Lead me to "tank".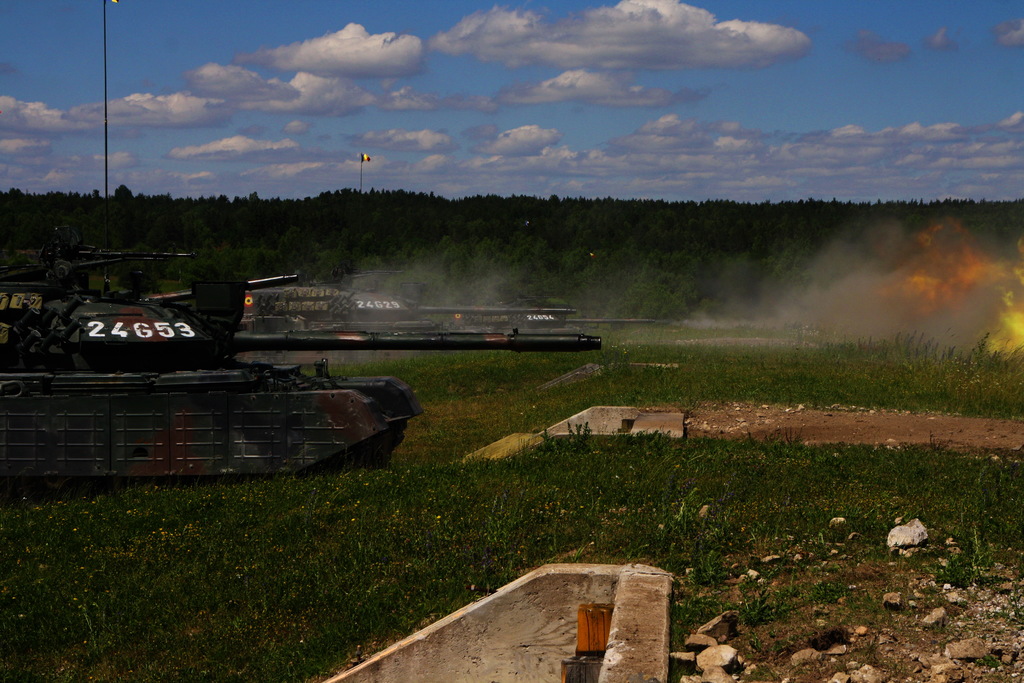
Lead to BBox(0, 0, 602, 488).
